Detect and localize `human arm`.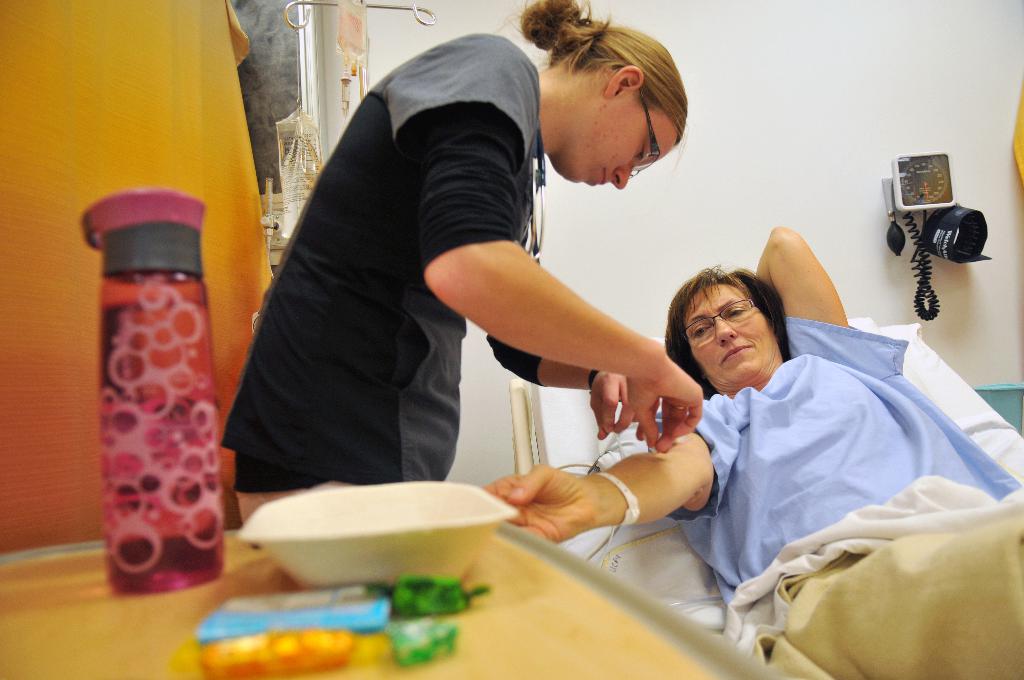
Localized at x1=484, y1=324, x2=634, y2=442.
